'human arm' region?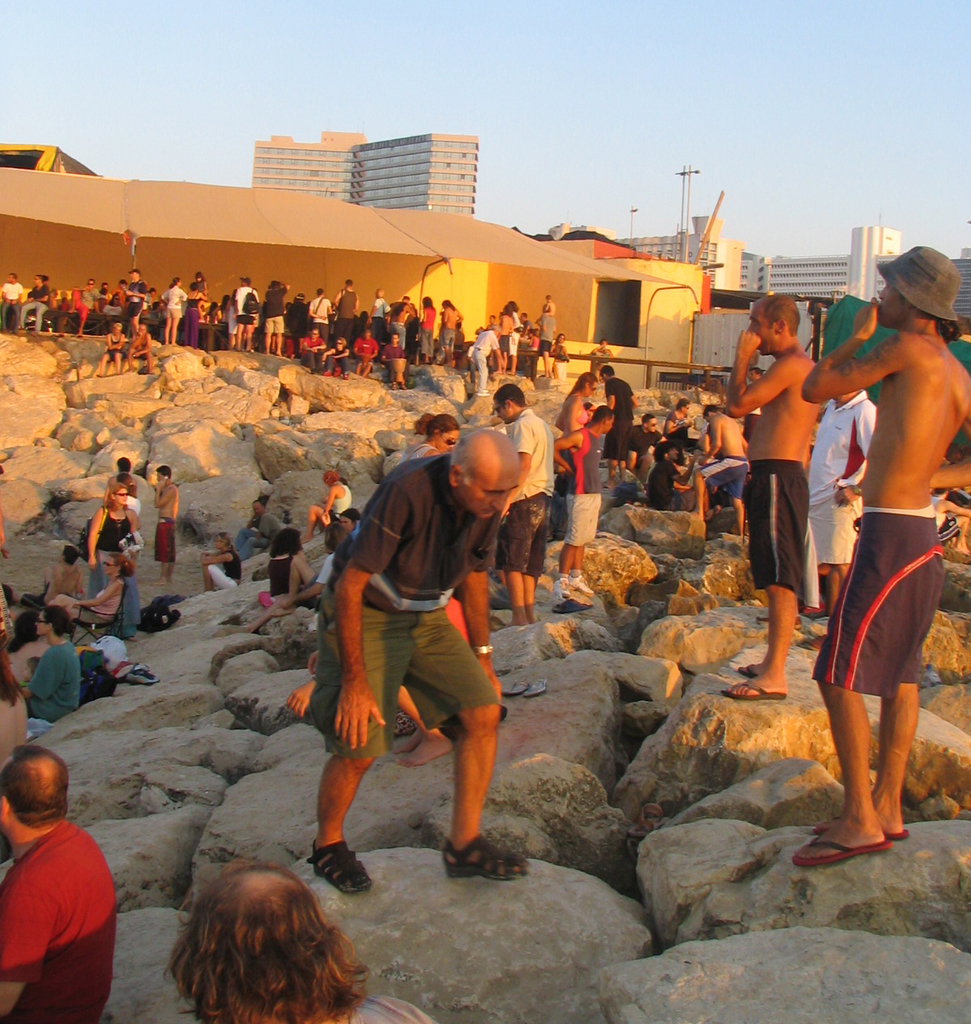
bbox(698, 431, 710, 453)
